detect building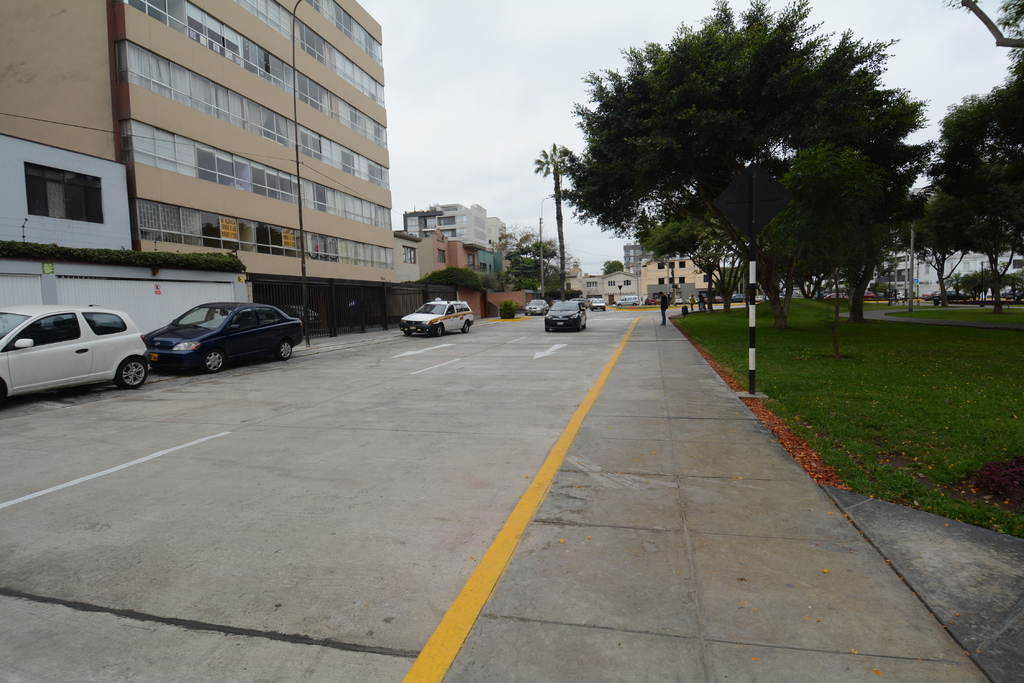
box=[2, 1, 419, 327]
